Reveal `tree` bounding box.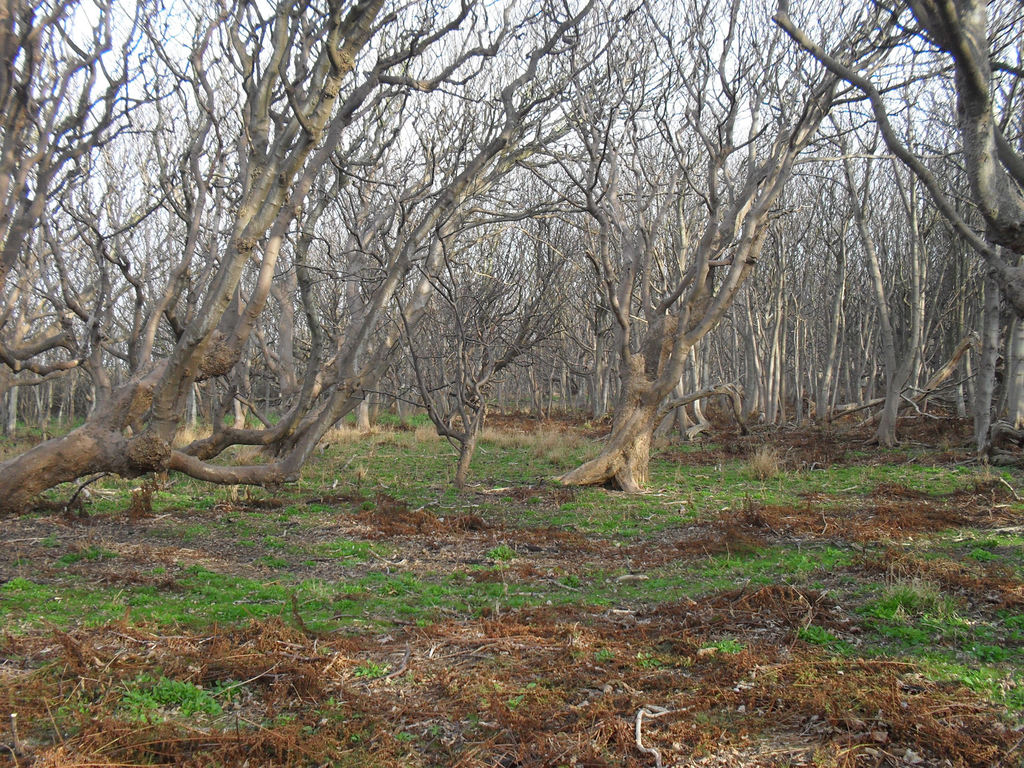
Revealed: left=0, top=0, right=506, bottom=519.
